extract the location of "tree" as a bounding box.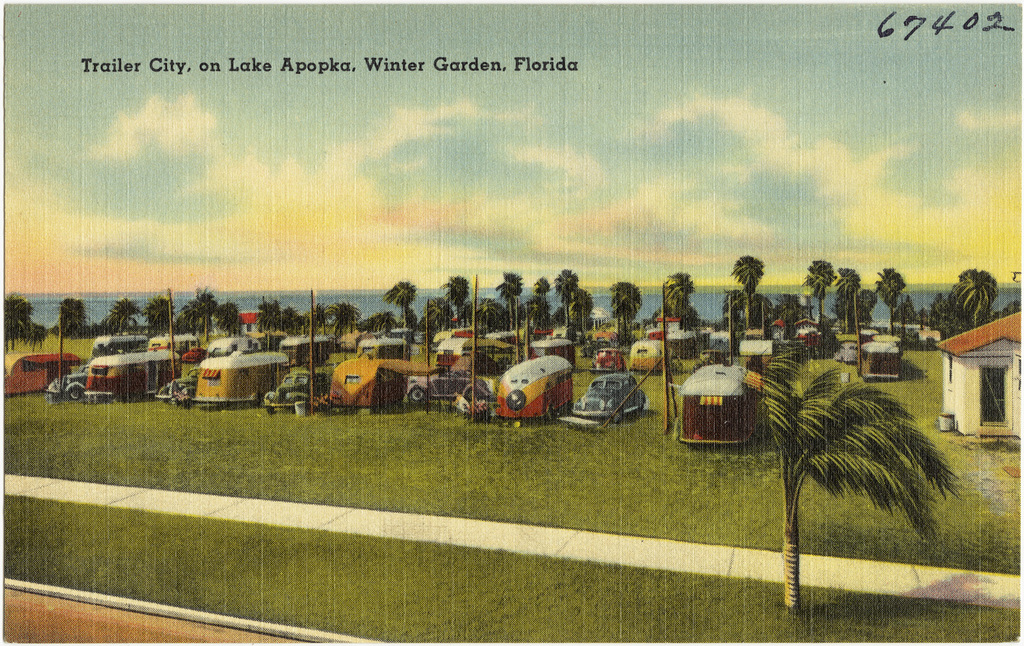
730 261 770 305.
